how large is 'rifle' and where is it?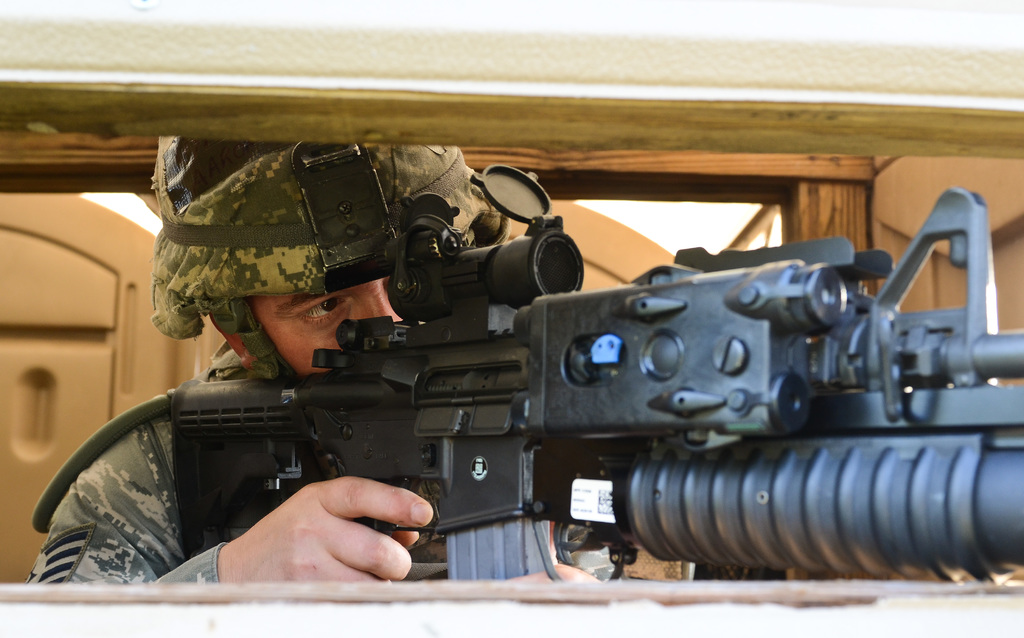
Bounding box: select_region(172, 164, 1023, 581).
